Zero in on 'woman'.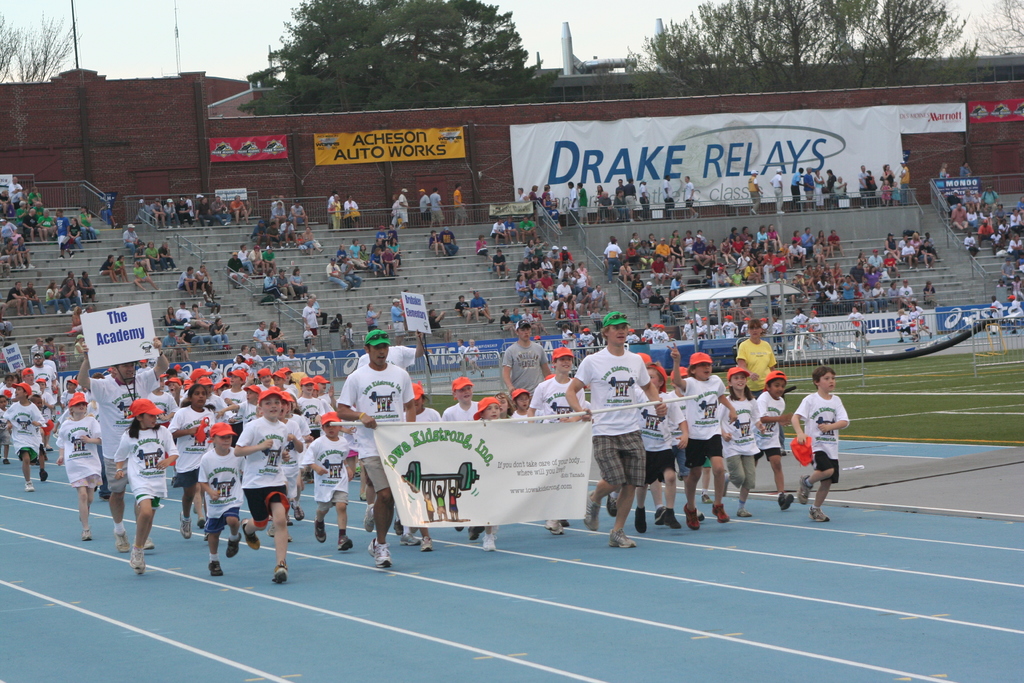
Zeroed in: (514,274,530,304).
